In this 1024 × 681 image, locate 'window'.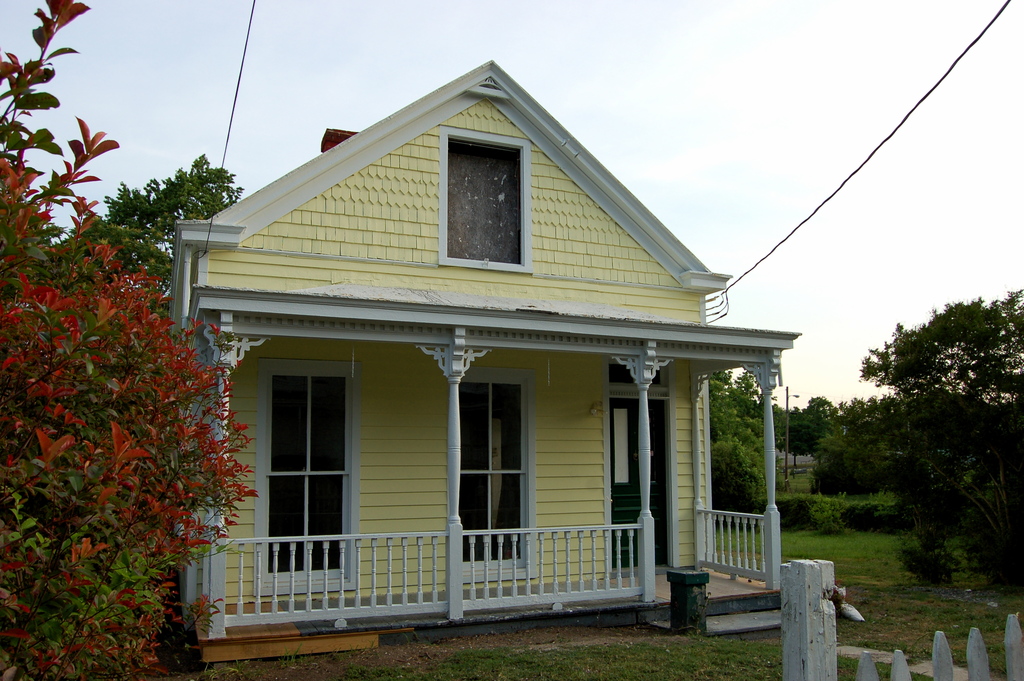
Bounding box: locate(461, 385, 522, 569).
